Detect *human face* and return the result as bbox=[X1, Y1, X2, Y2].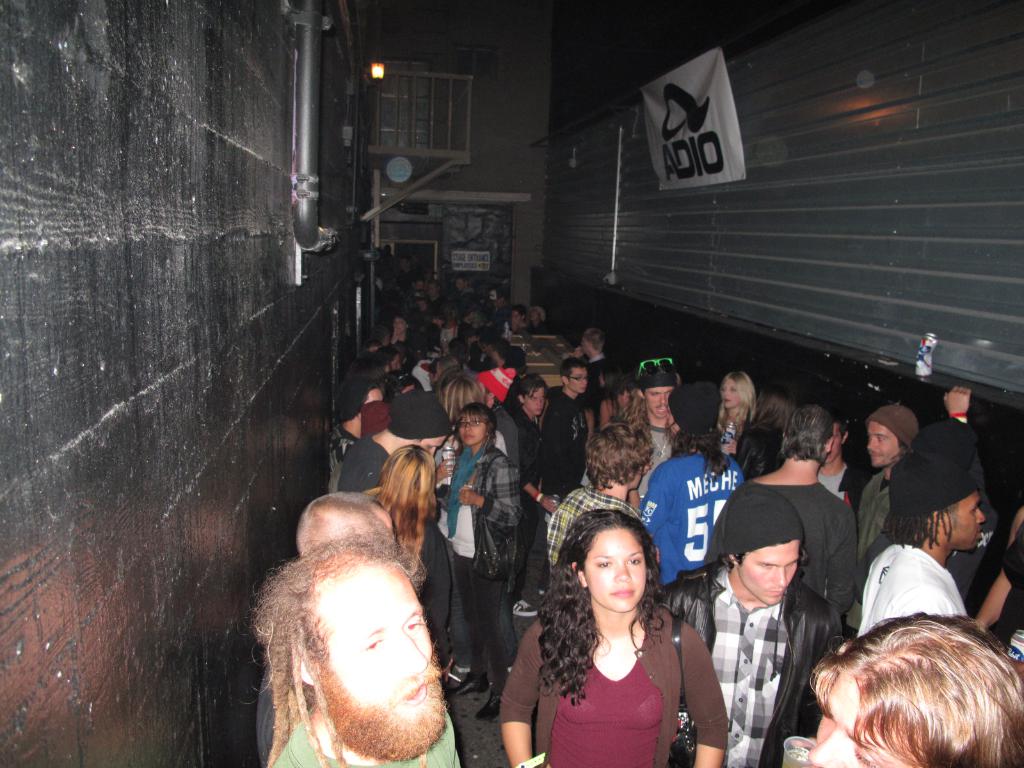
bbox=[865, 421, 903, 467].
